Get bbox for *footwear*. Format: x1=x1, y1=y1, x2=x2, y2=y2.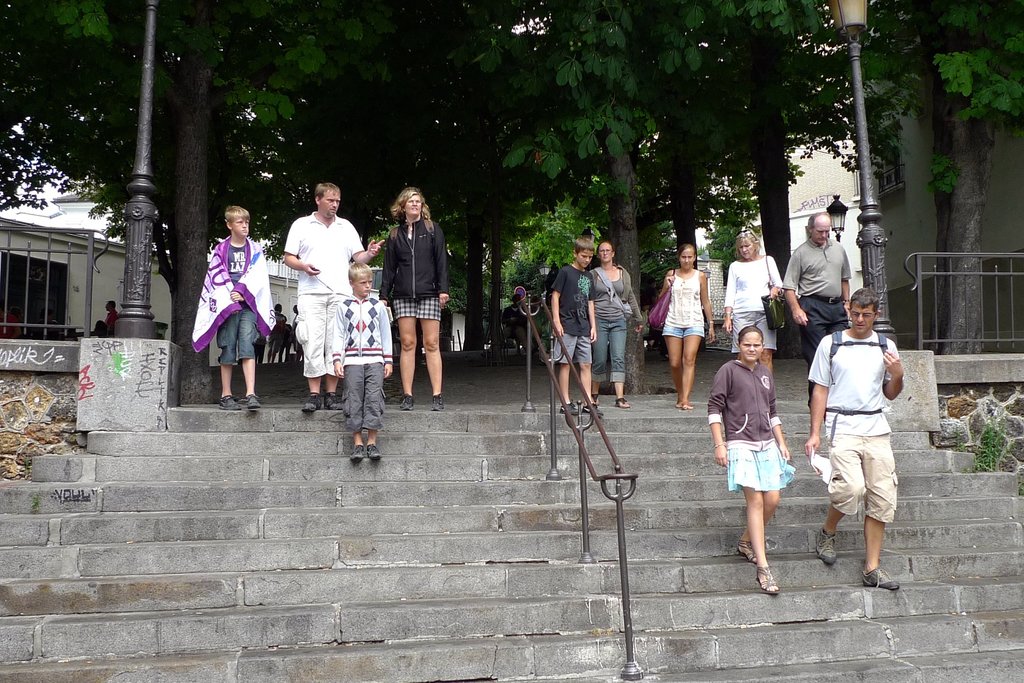
x1=300, y1=390, x2=327, y2=412.
